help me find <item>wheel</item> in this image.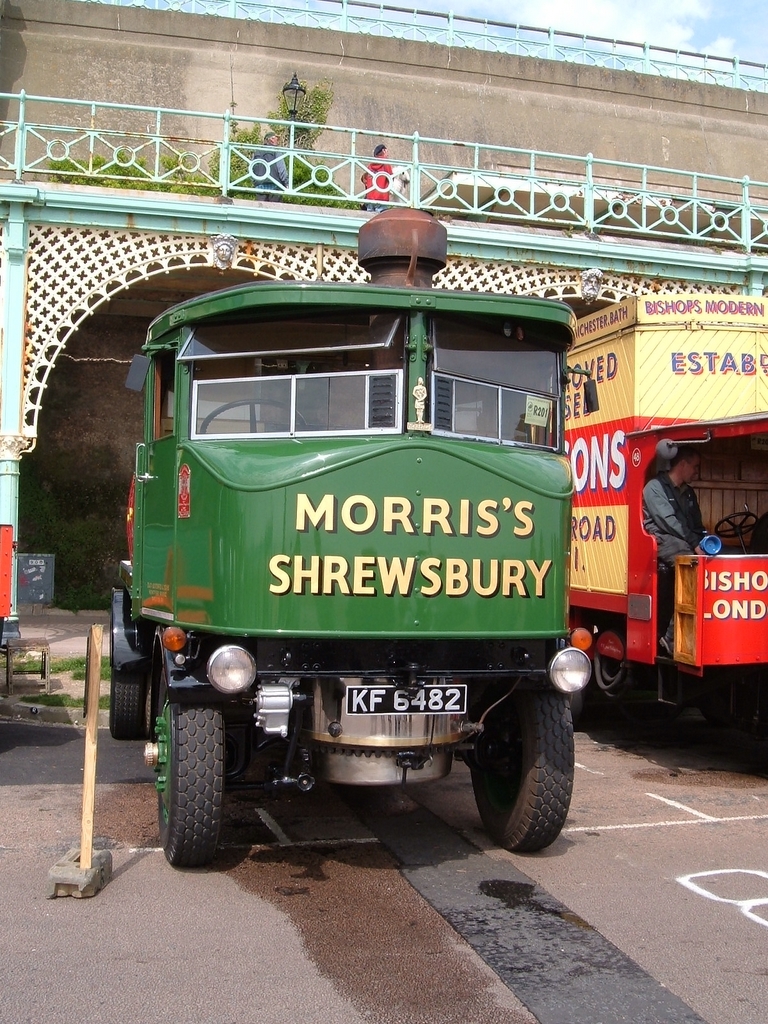
Found it: bbox(465, 682, 577, 859).
